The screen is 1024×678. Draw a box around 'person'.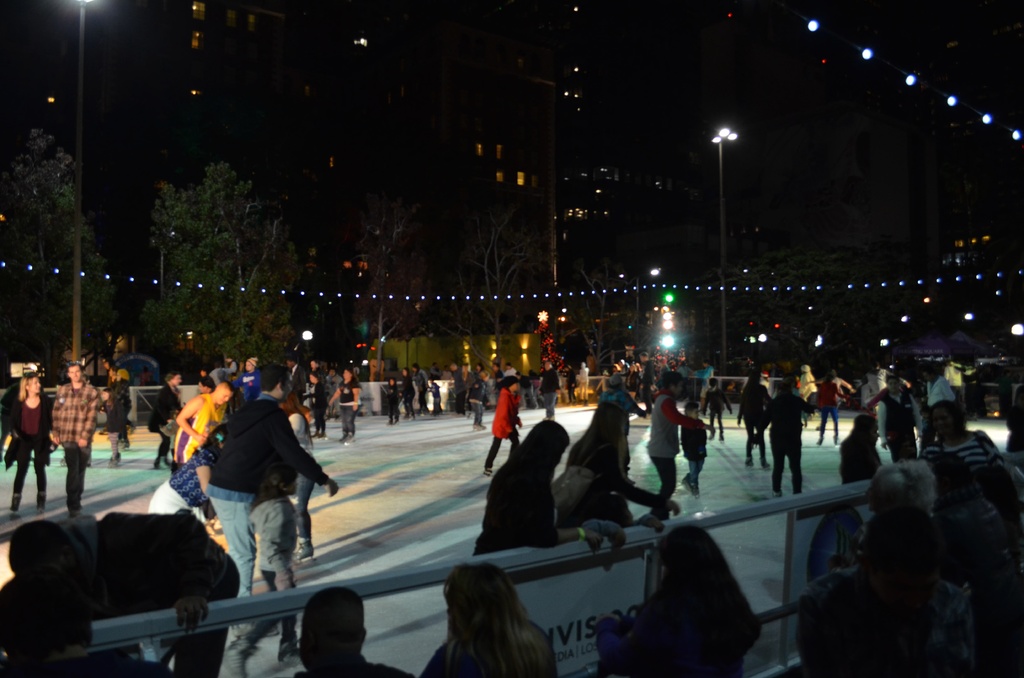
box(332, 369, 360, 441).
